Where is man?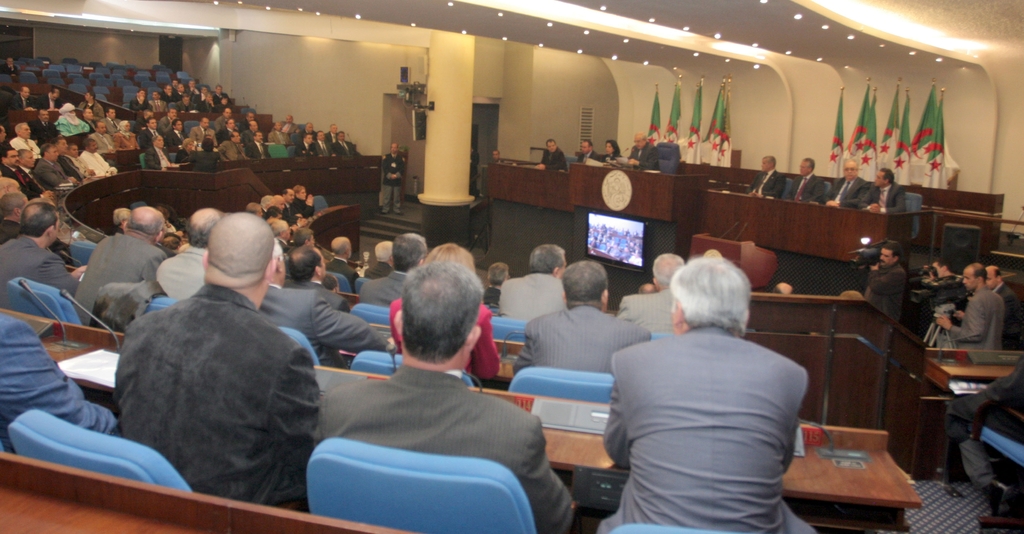
detection(531, 138, 560, 178).
